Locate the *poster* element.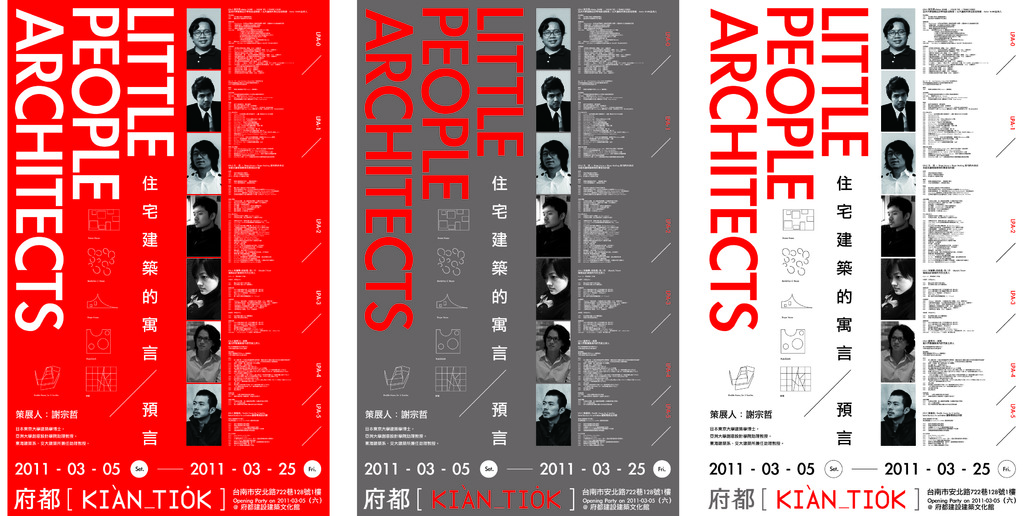
Element bbox: (704,0,1023,514).
